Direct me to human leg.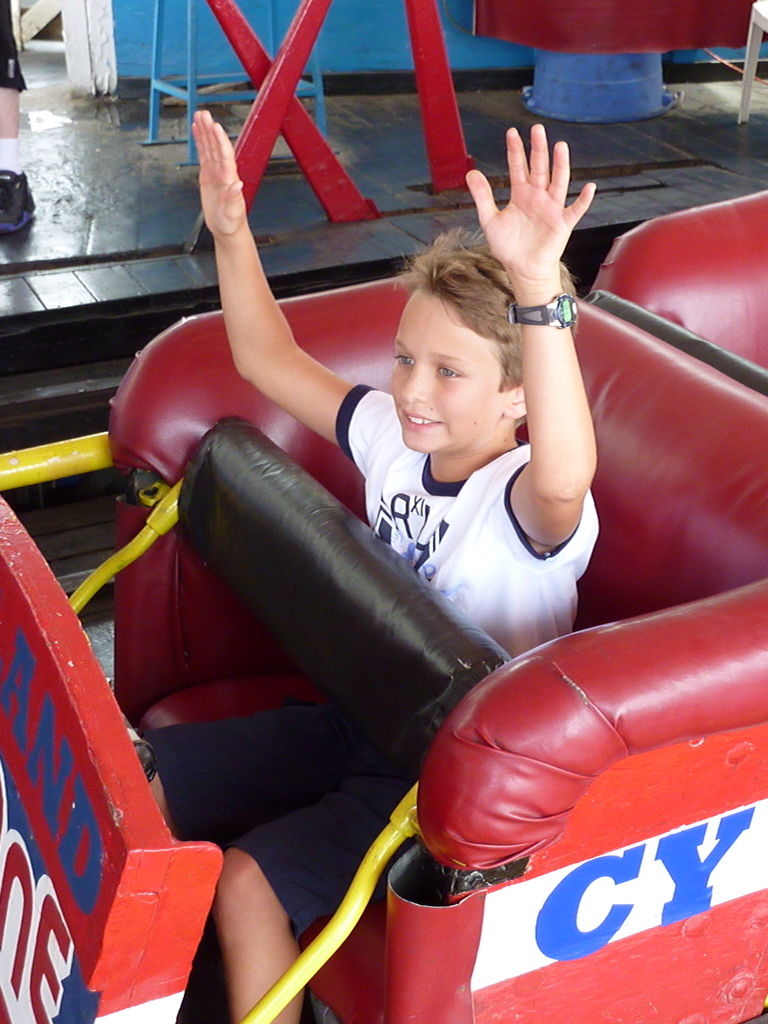
Direction: left=205, top=755, right=426, bottom=1023.
